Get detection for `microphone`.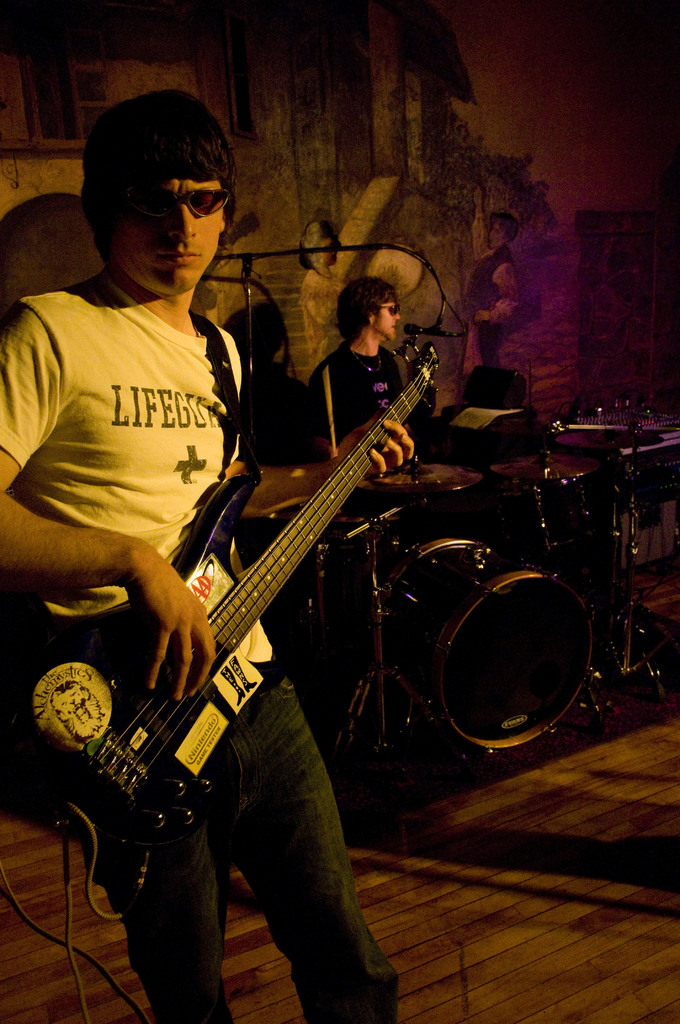
Detection: bbox=[405, 321, 444, 339].
